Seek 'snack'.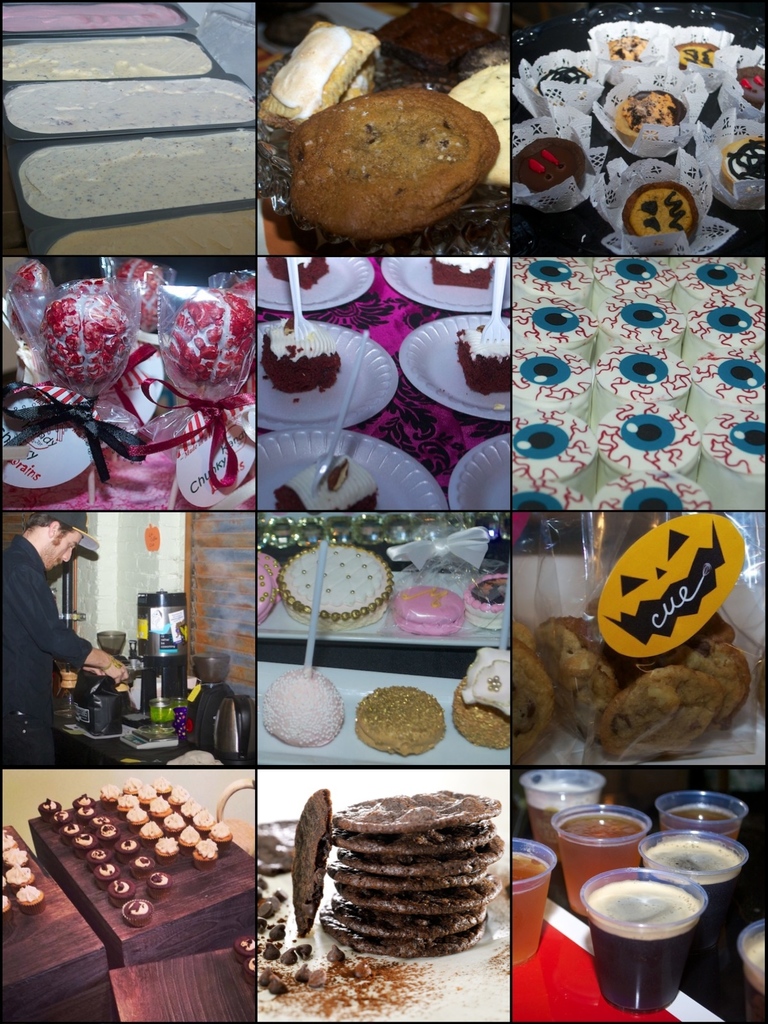
bbox=[614, 27, 653, 65].
